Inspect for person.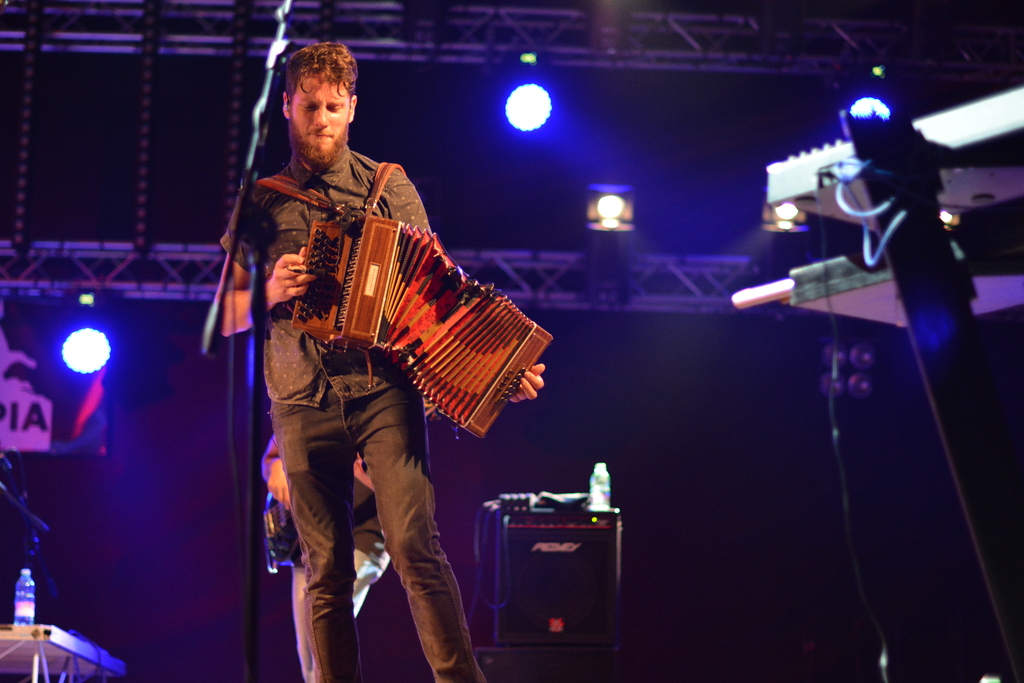
Inspection: Rect(219, 38, 548, 682).
